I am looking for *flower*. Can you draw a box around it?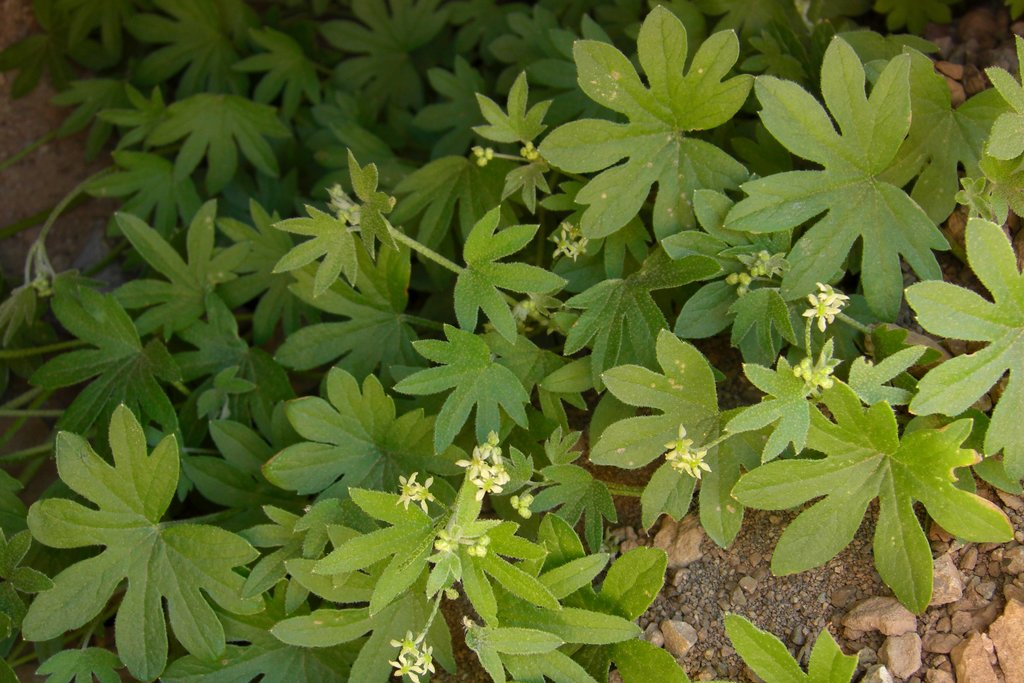
Sure, the bounding box is l=394, t=472, r=419, b=511.
